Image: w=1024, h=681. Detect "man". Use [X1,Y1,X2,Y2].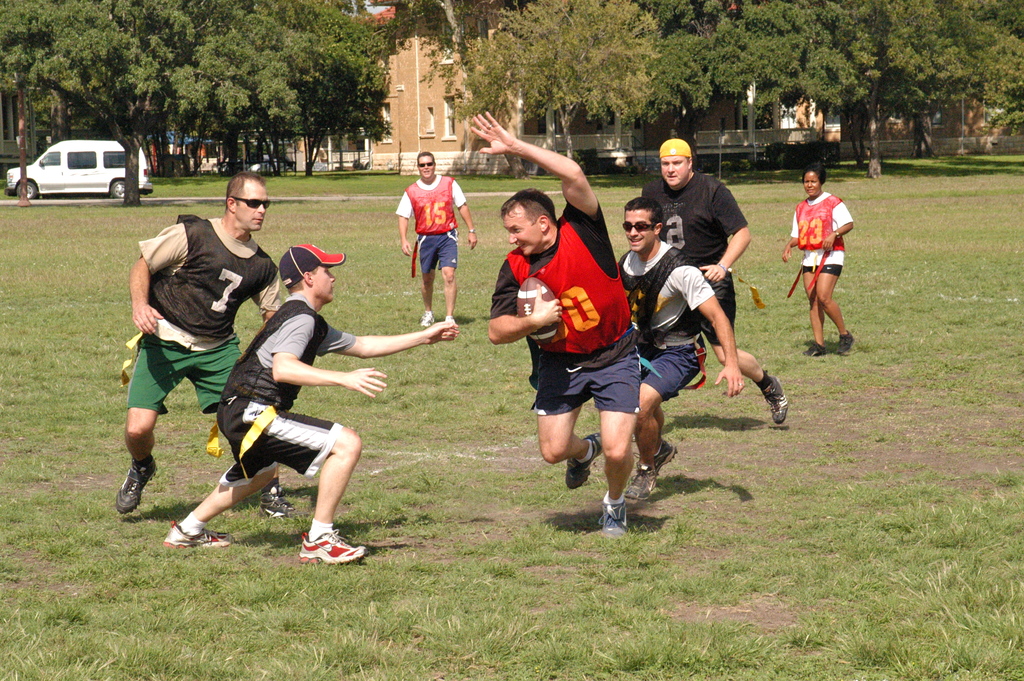
[115,166,317,519].
